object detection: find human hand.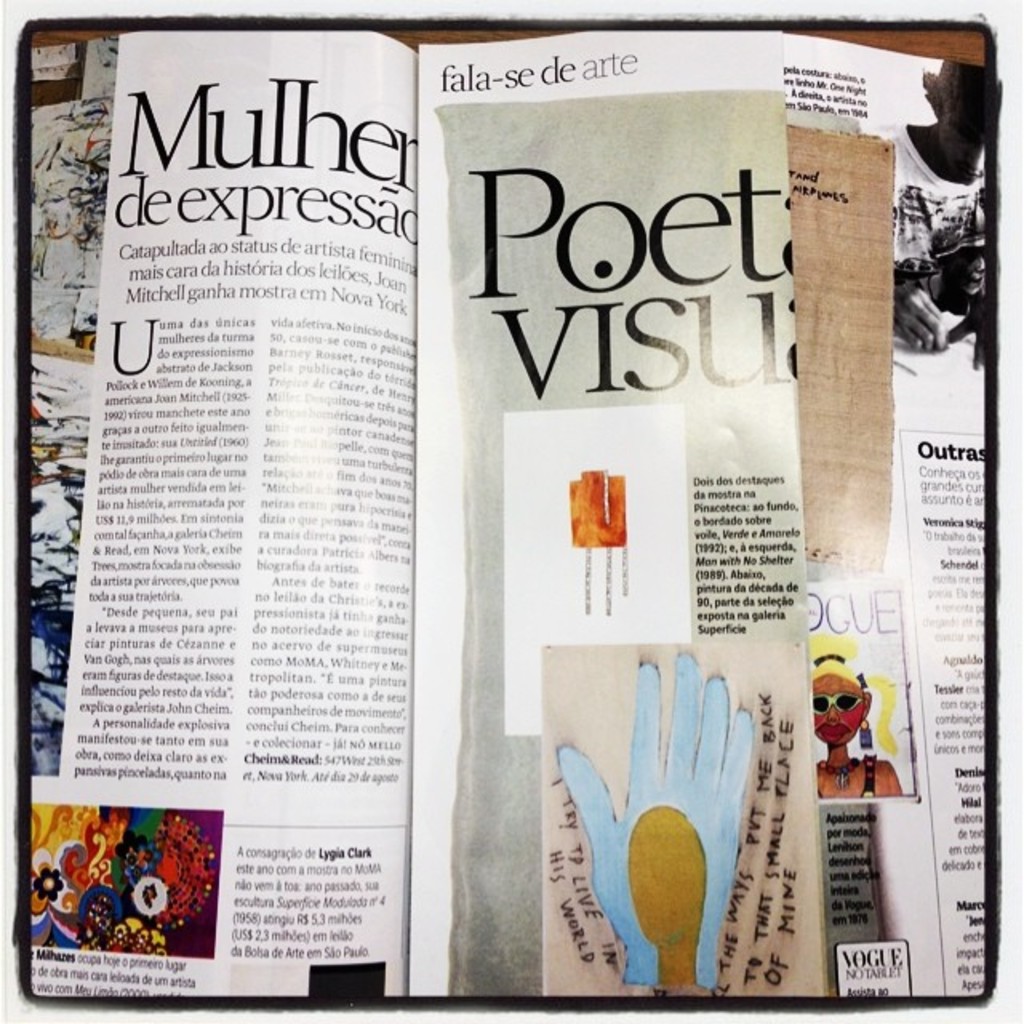
detection(605, 646, 754, 984).
